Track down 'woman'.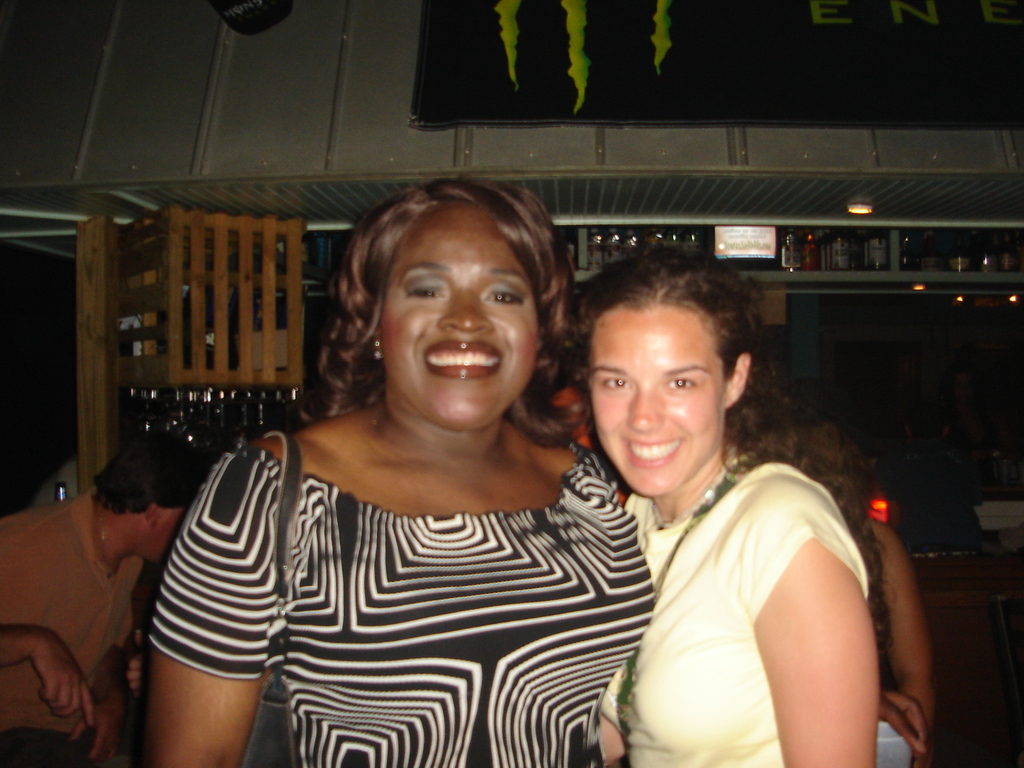
Tracked to bbox=[743, 417, 931, 744].
